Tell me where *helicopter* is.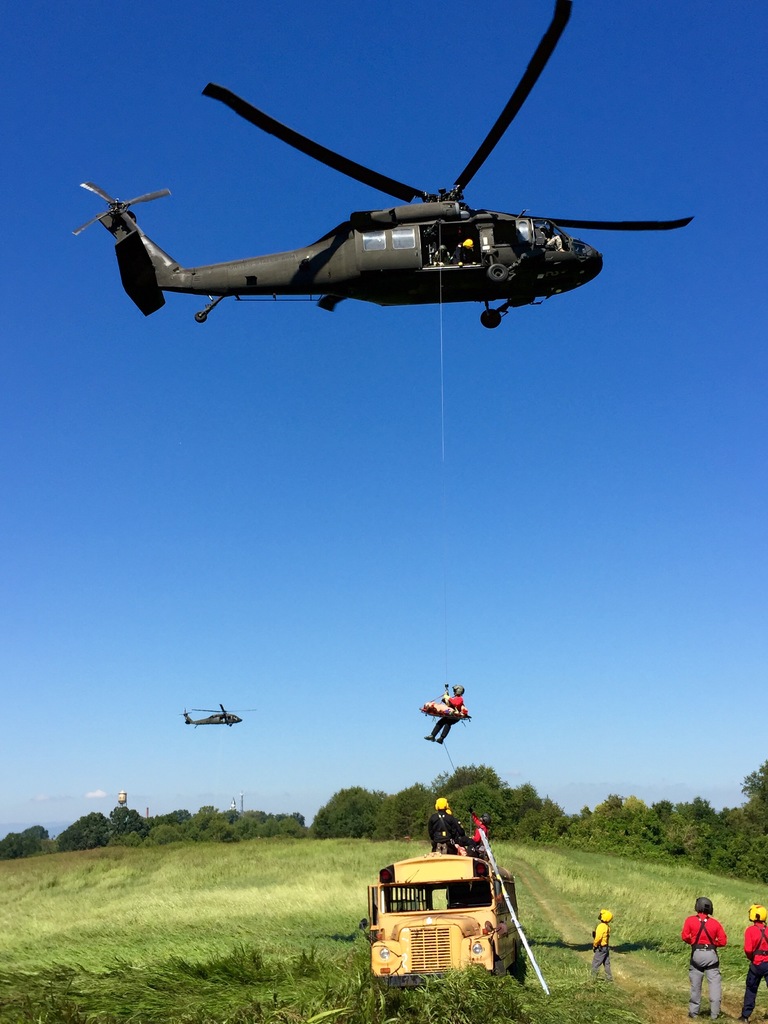
*helicopter* is at {"x1": 67, "y1": 26, "x2": 705, "y2": 341}.
